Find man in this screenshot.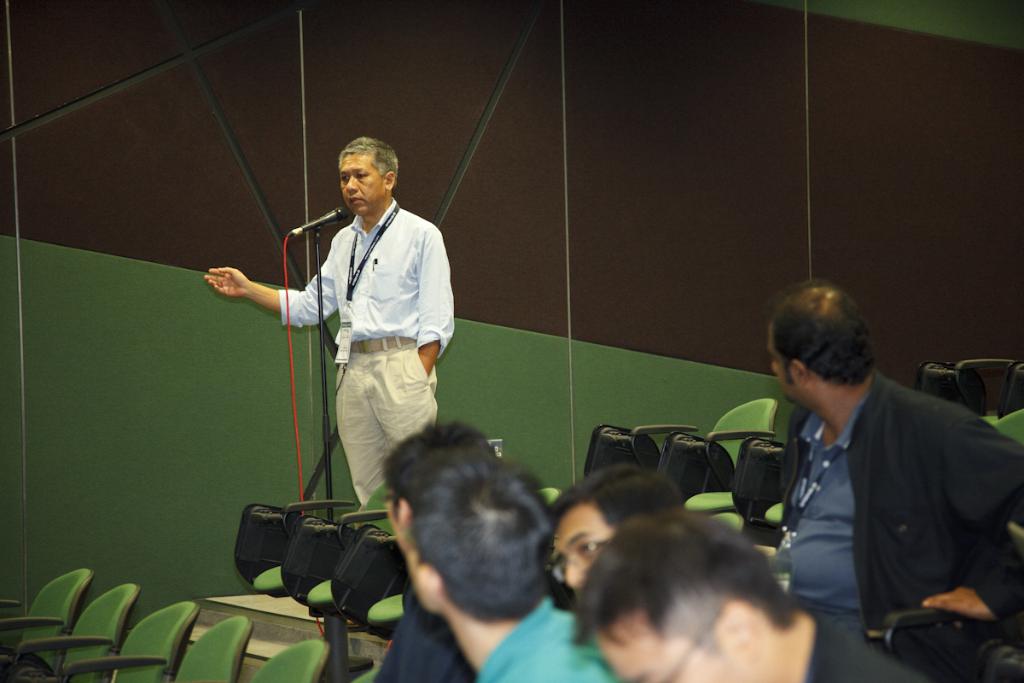
The bounding box for man is [left=571, top=516, right=940, bottom=682].
